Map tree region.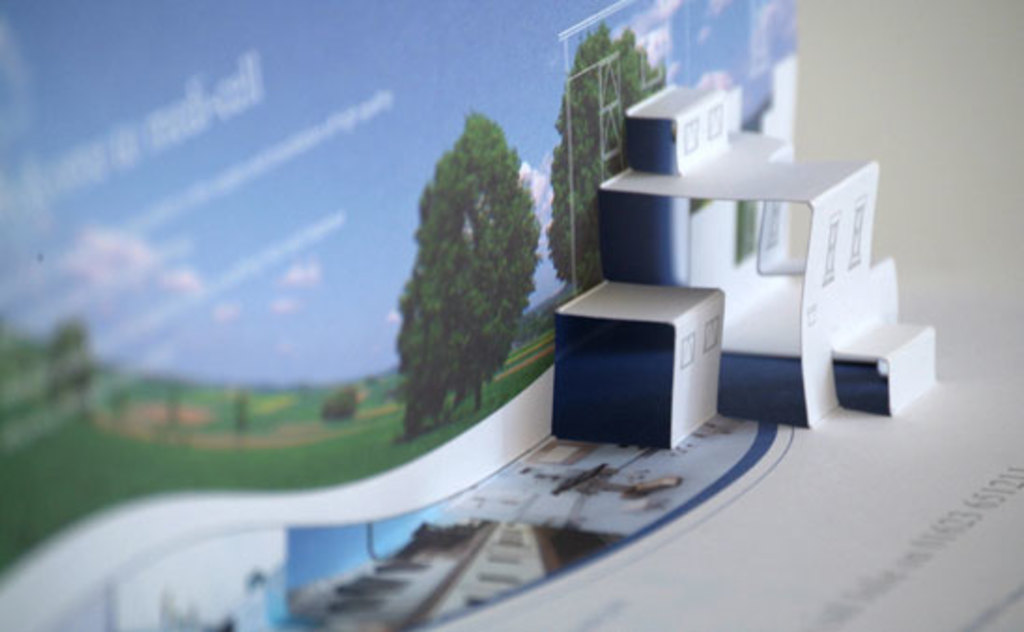
Mapped to 32 314 107 411.
